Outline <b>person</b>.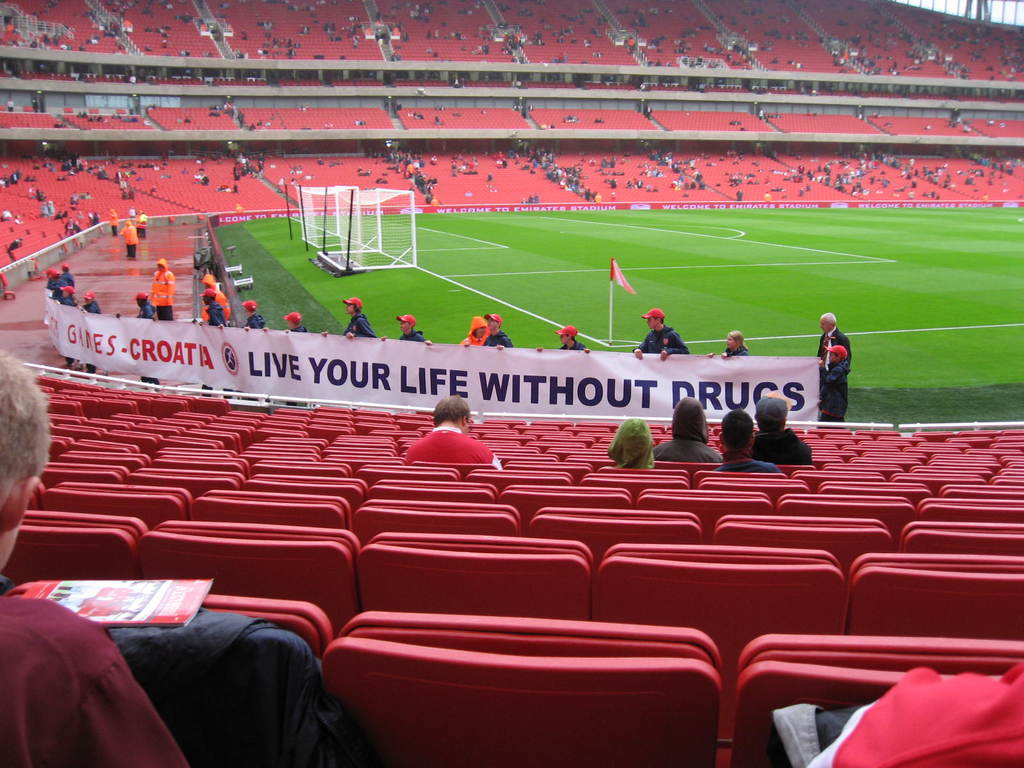
Outline: Rect(56, 285, 75, 305).
